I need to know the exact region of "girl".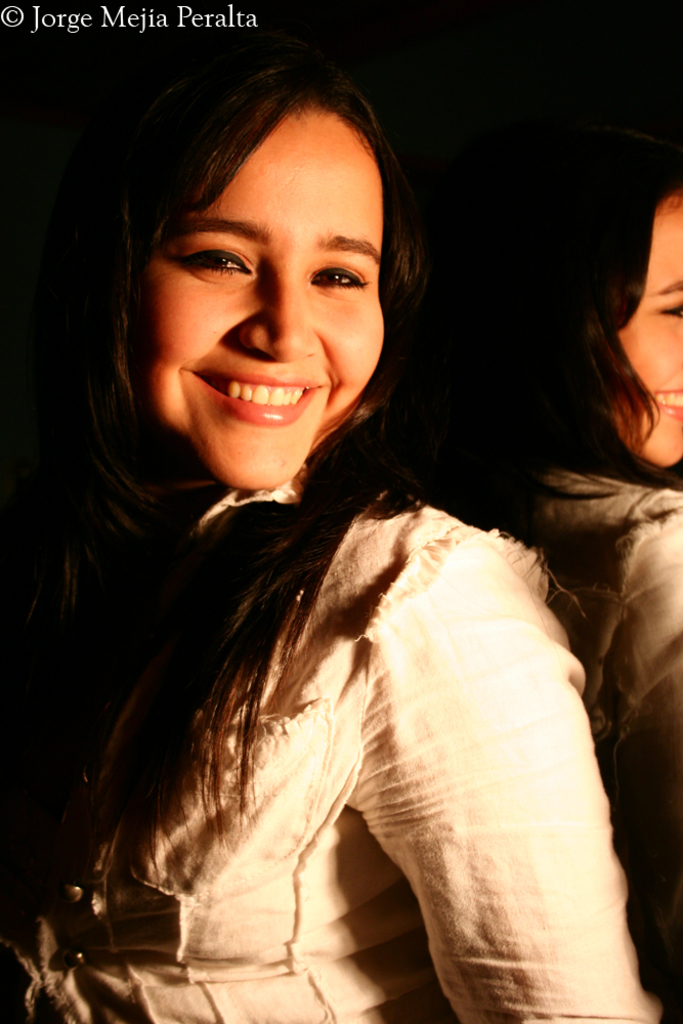
Region: Rect(0, 60, 672, 1023).
